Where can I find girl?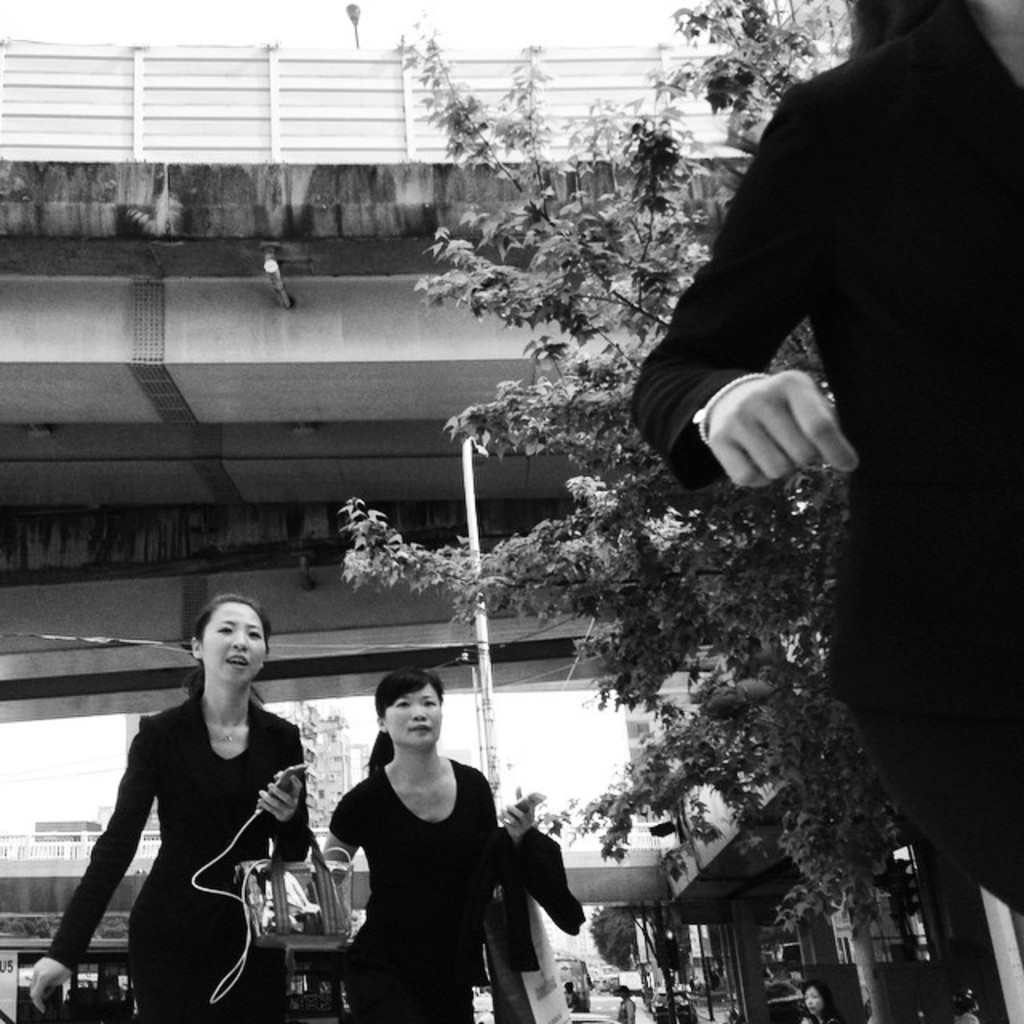
You can find it at x1=29, y1=587, x2=322, y2=1022.
